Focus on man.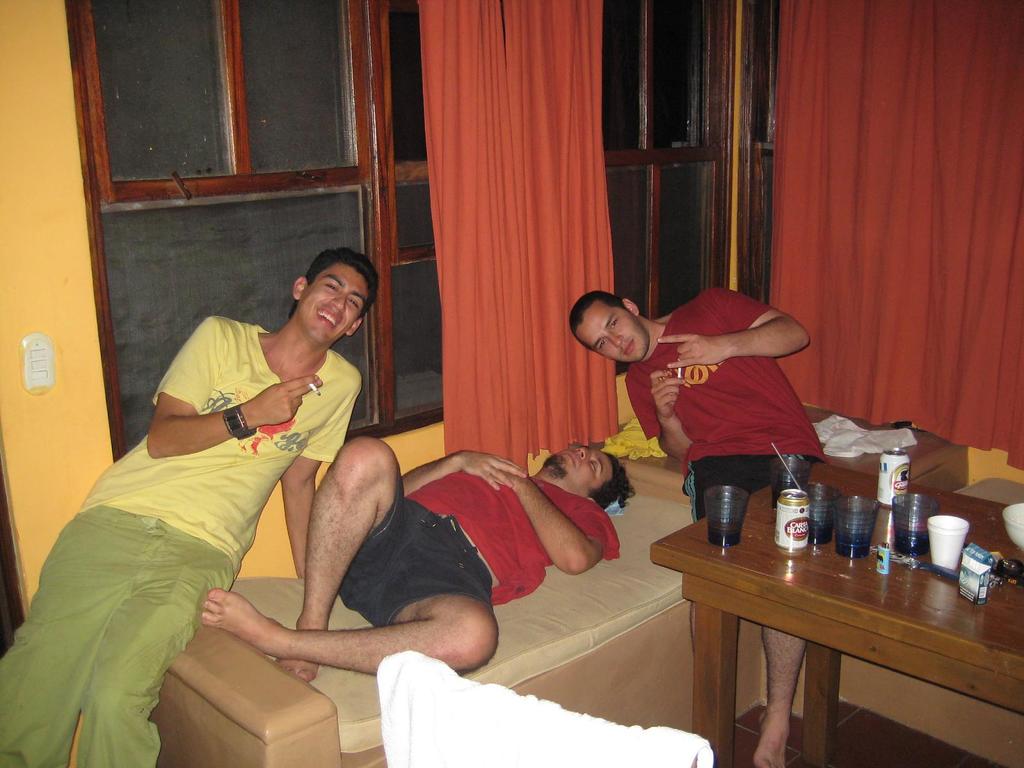
Focused at (568,285,832,767).
